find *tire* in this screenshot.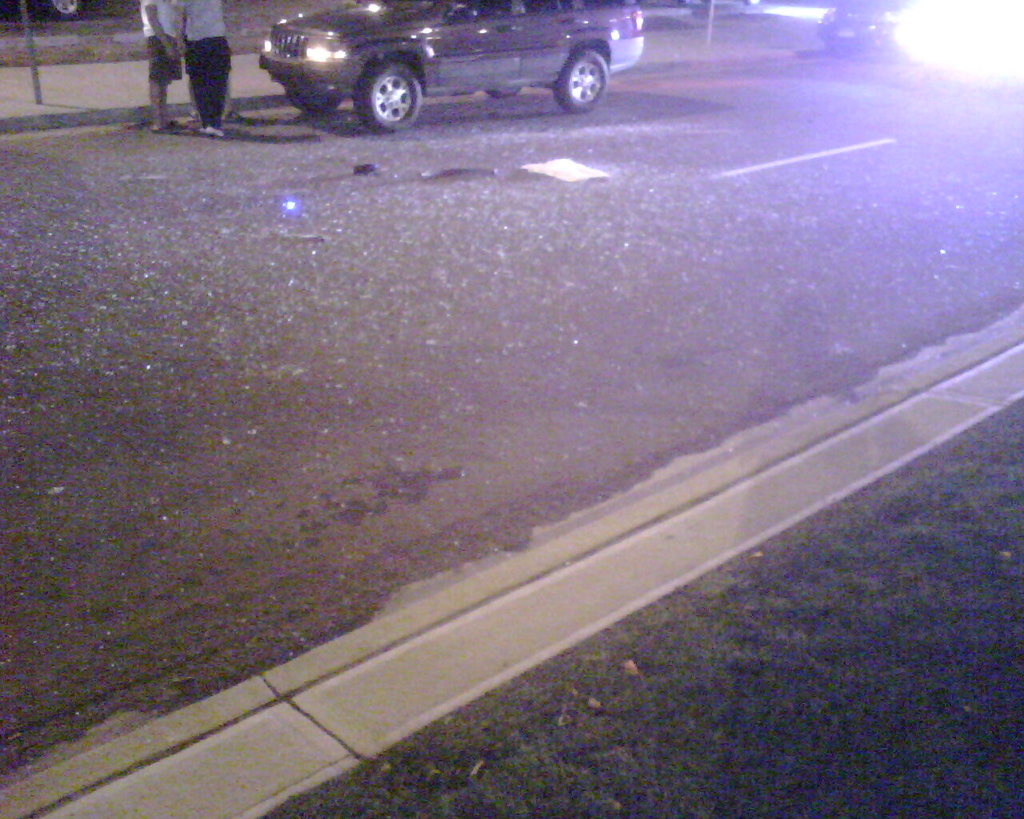
The bounding box for *tire* is (x1=552, y1=52, x2=610, y2=113).
